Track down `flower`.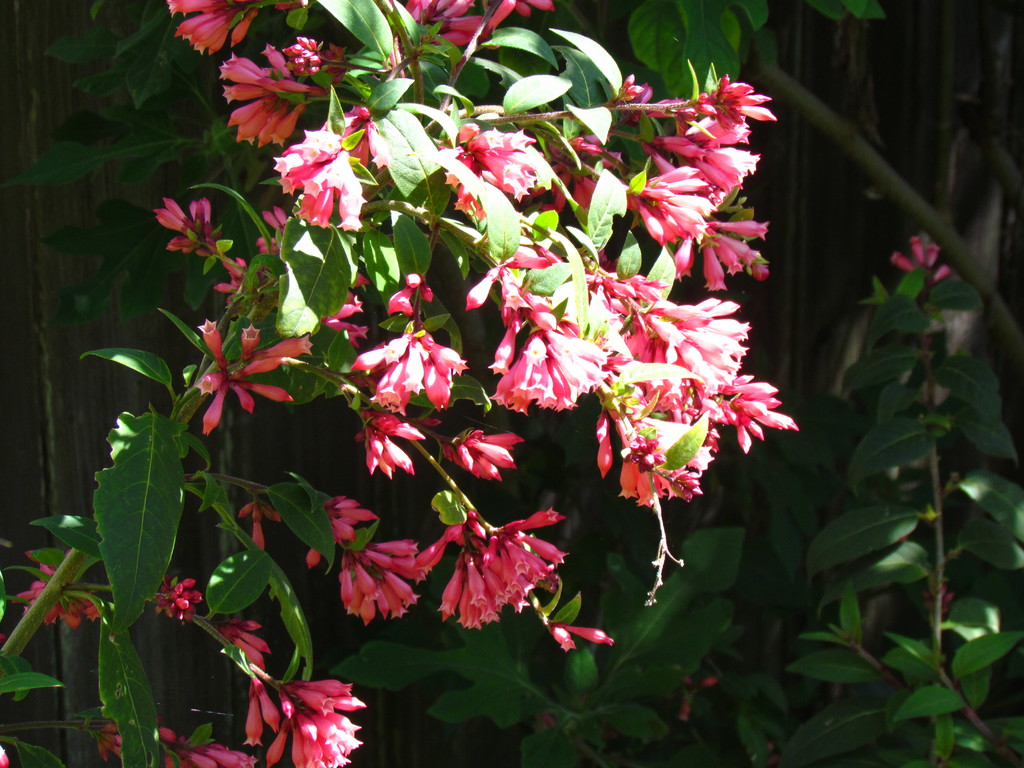
Tracked to [x1=552, y1=627, x2=577, y2=652].
